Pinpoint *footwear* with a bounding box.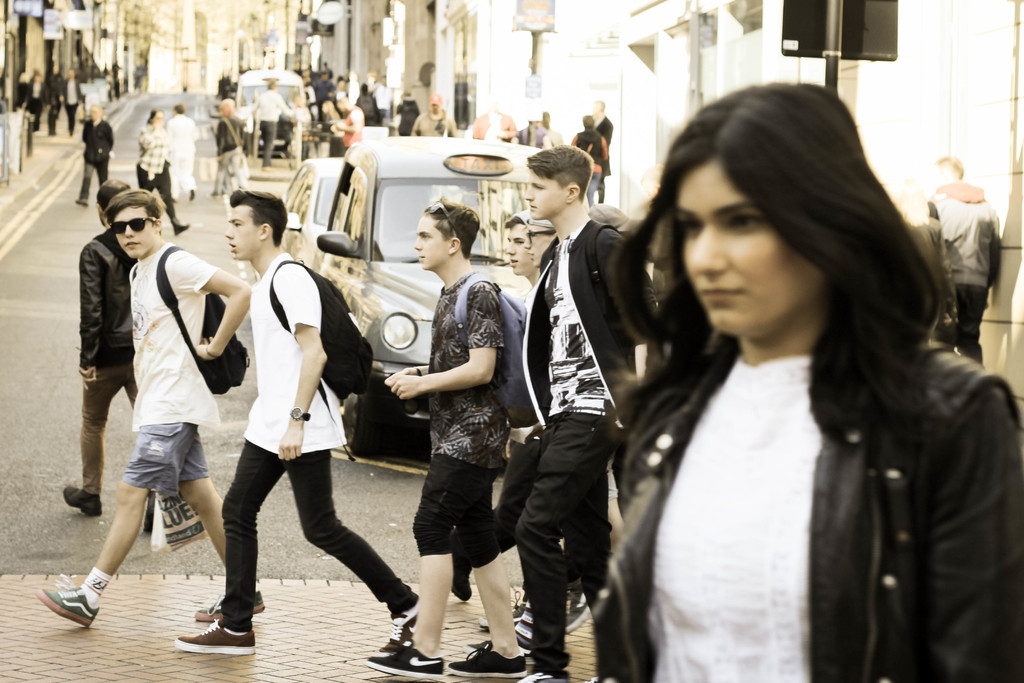
(513,671,575,682).
